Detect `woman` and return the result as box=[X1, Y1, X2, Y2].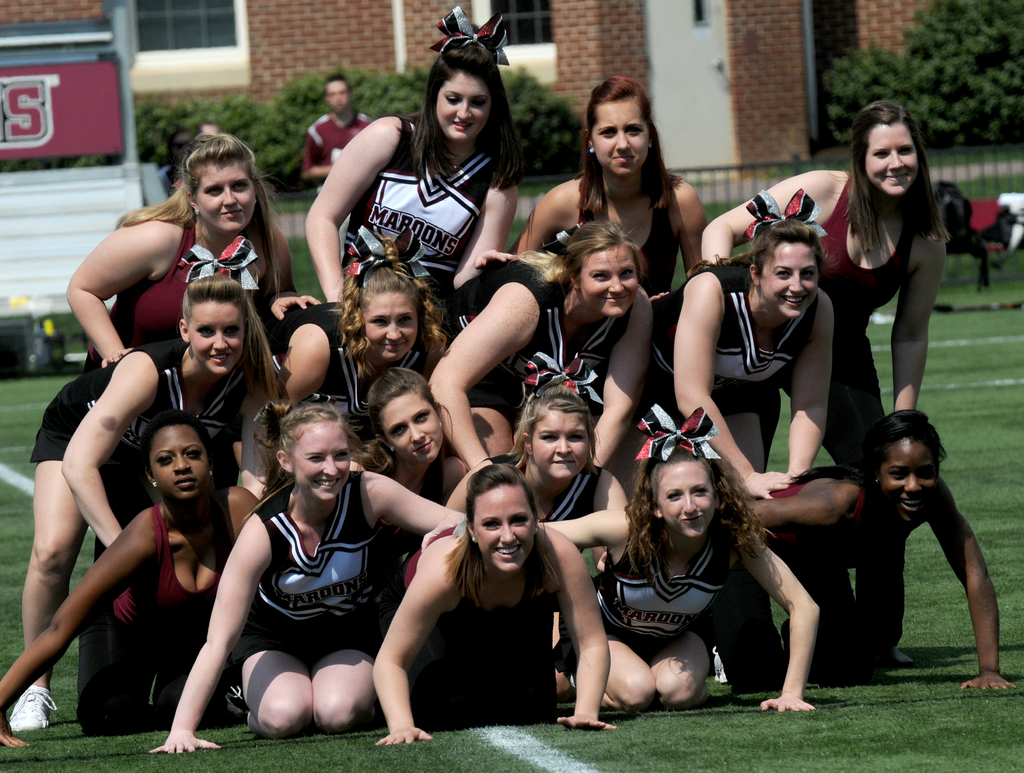
box=[0, 414, 259, 759].
